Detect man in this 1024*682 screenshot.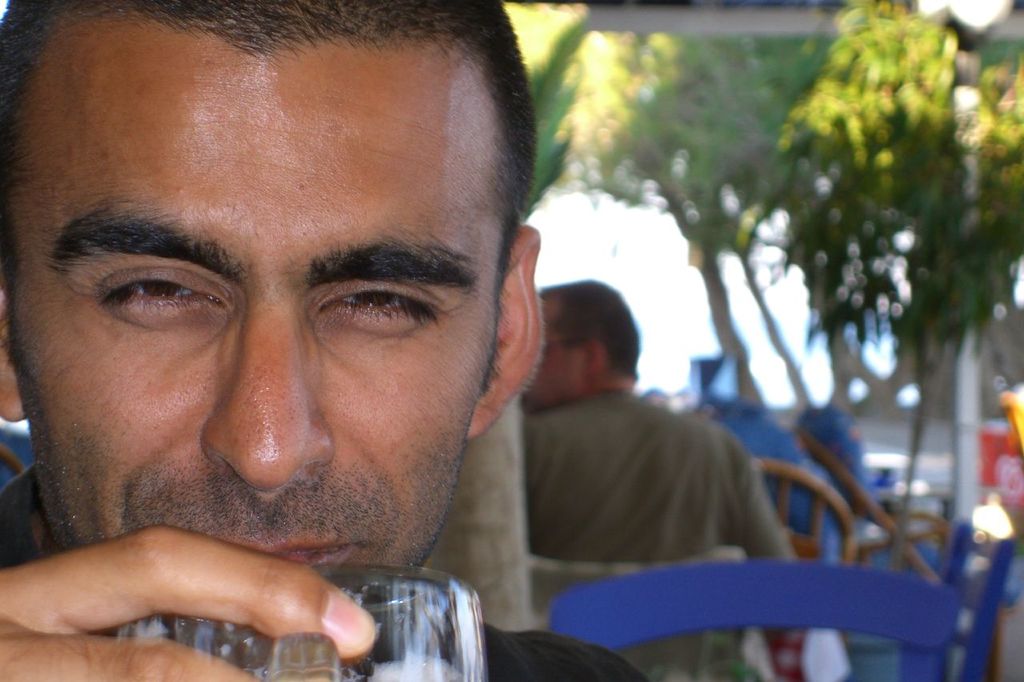
Detection: <region>518, 277, 813, 681</region>.
